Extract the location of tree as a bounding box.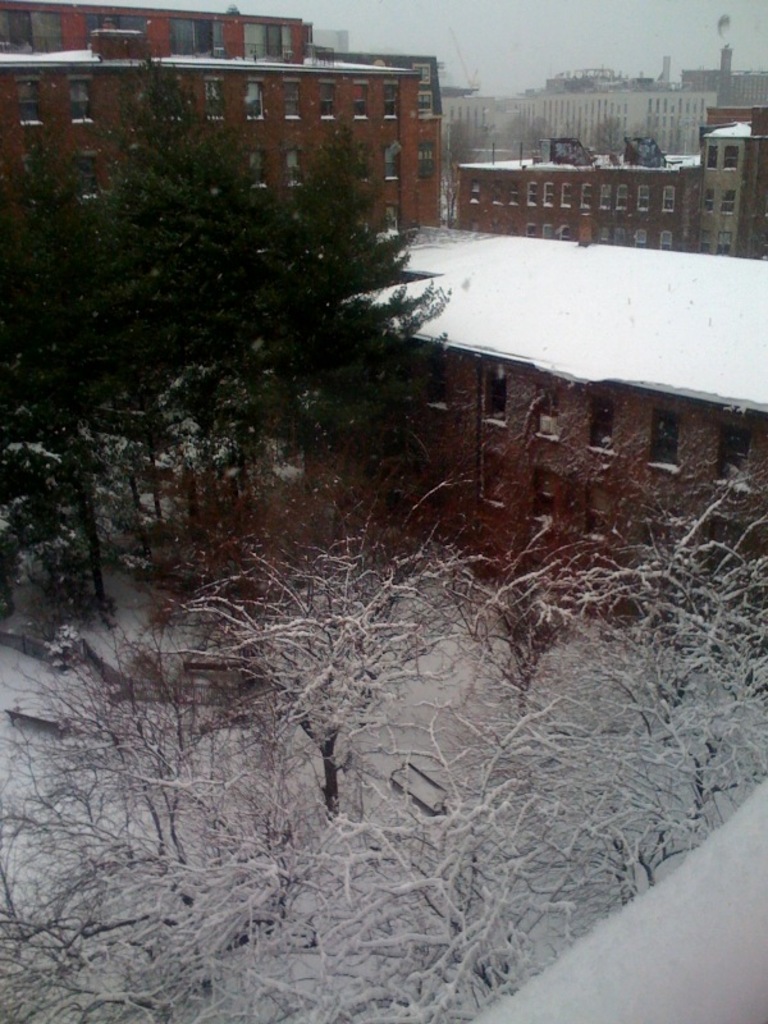
bbox=(31, 91, 472, 573).
